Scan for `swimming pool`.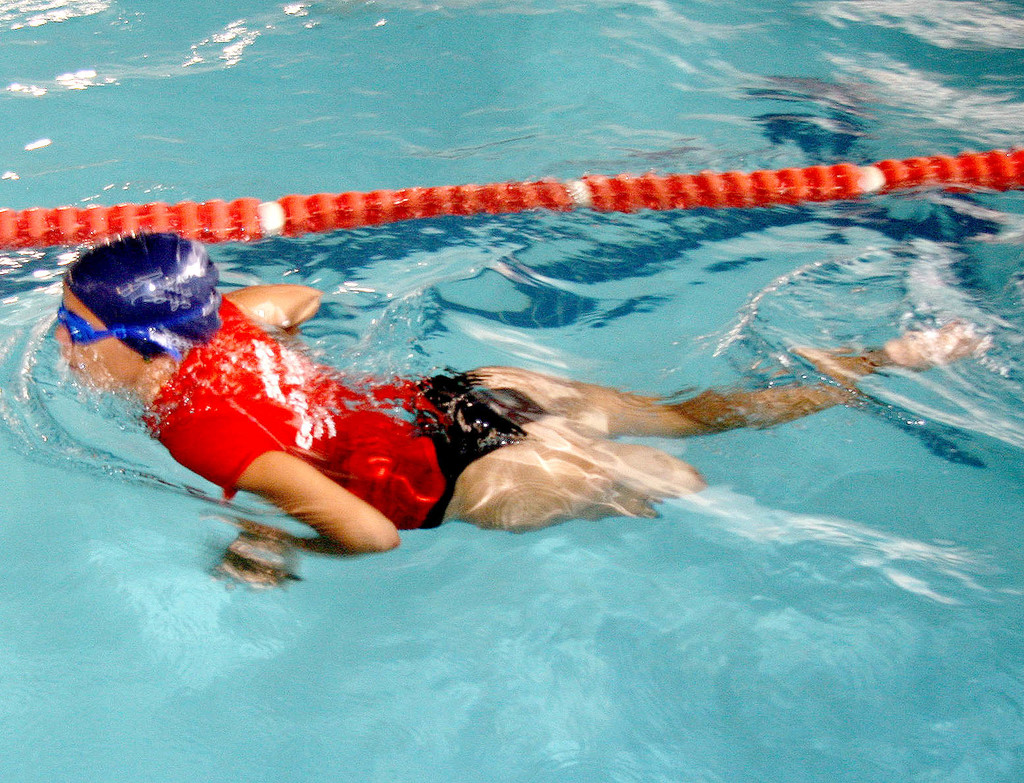
Scan result: (x1=0, y1=109, x2=1023, y2=770).
